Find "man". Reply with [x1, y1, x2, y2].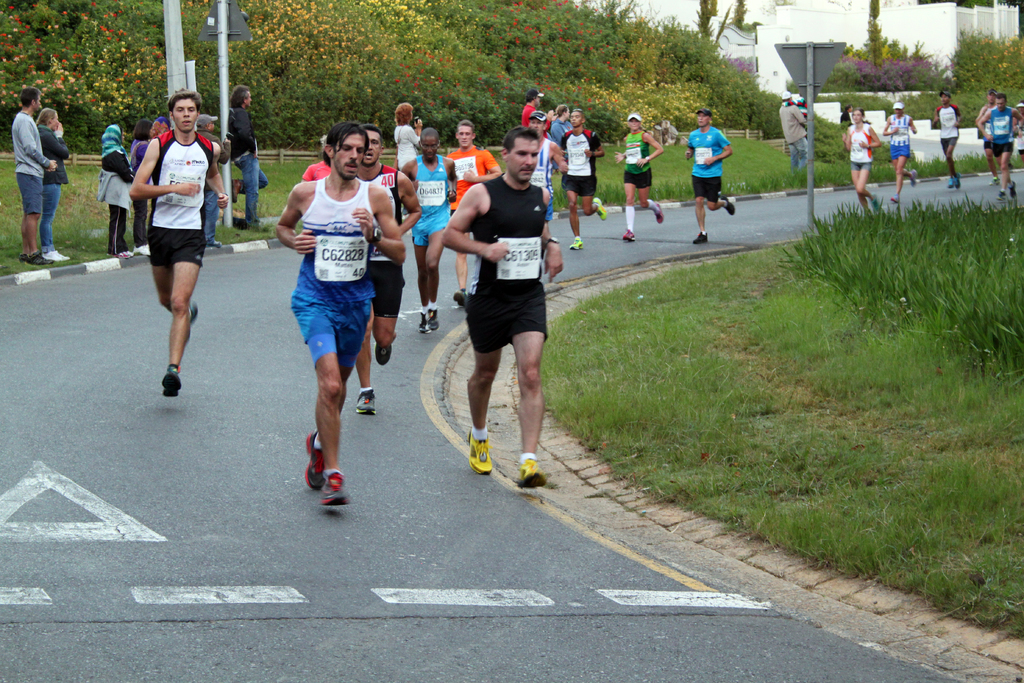
[521, 88, 542, 128].
